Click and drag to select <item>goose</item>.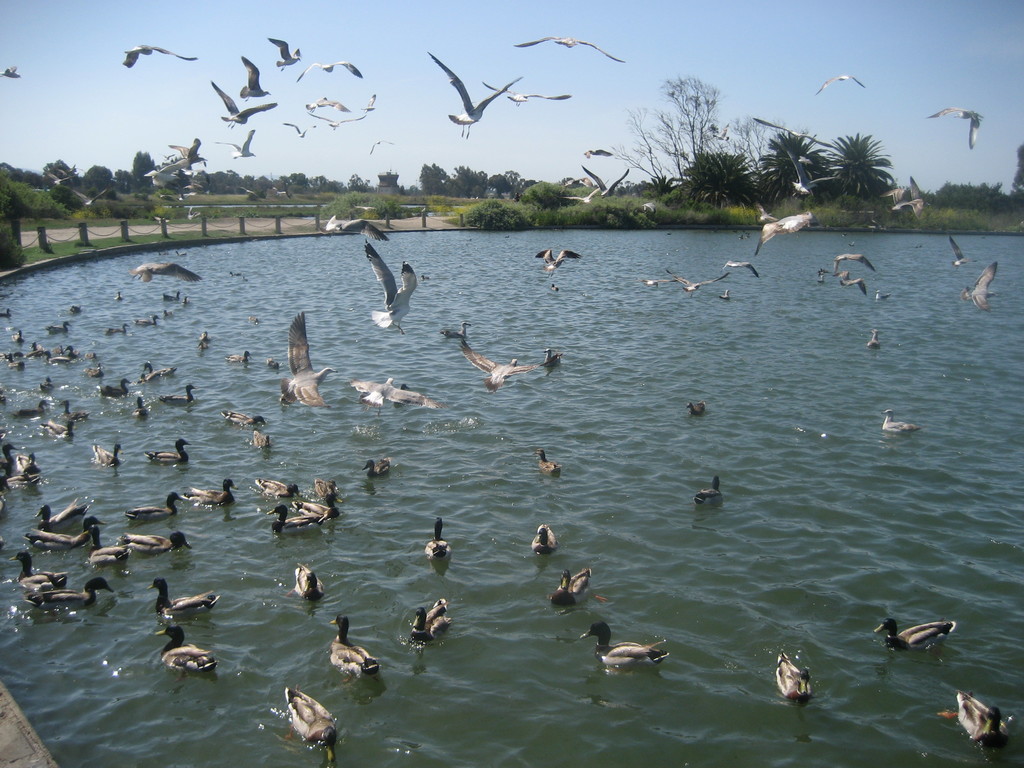
Selection: select_region(33, 516, 99, 549).
